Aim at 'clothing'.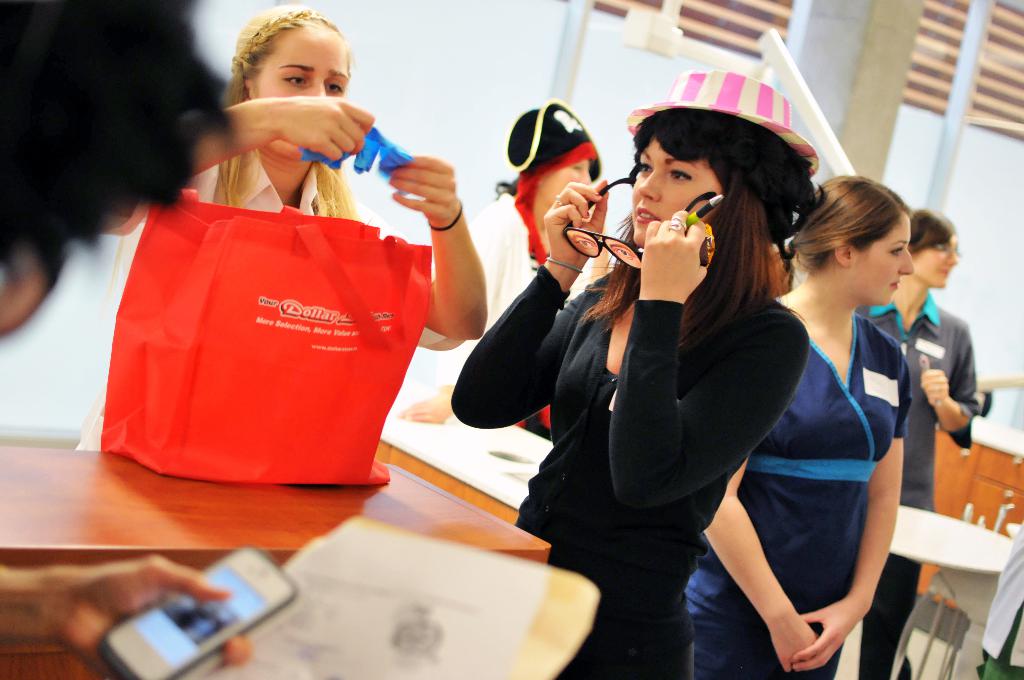
Aimed at region(849, 283, 988, 679).
